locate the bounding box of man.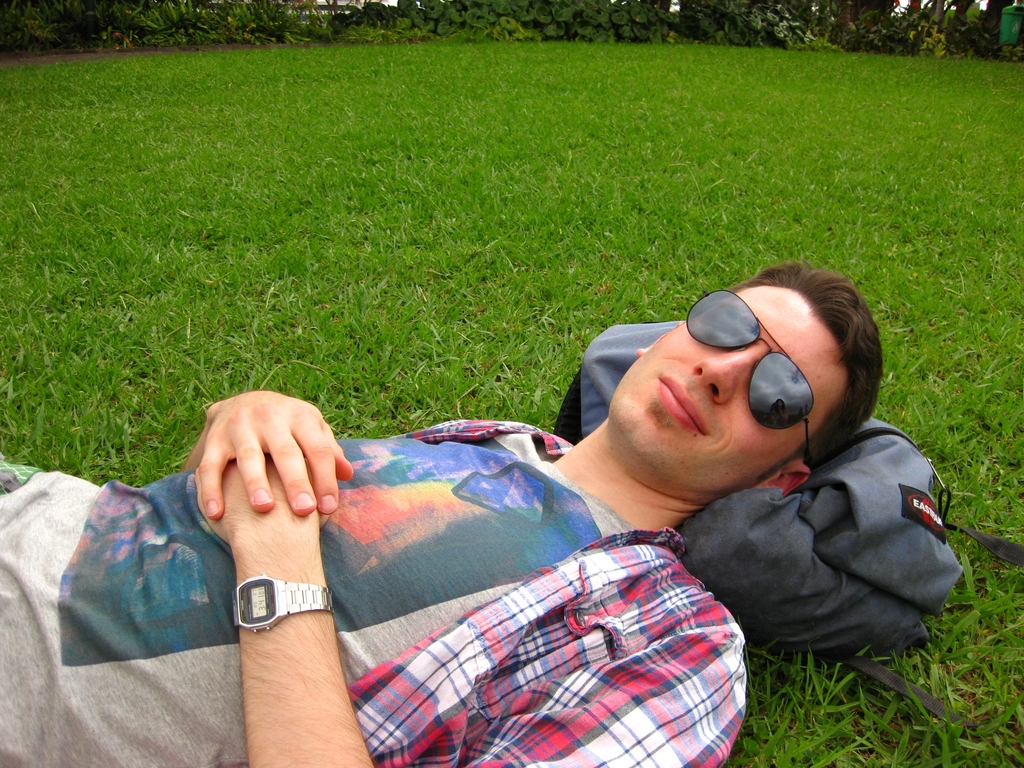
Bounding box: select_region(62, 257, 943, 763).
